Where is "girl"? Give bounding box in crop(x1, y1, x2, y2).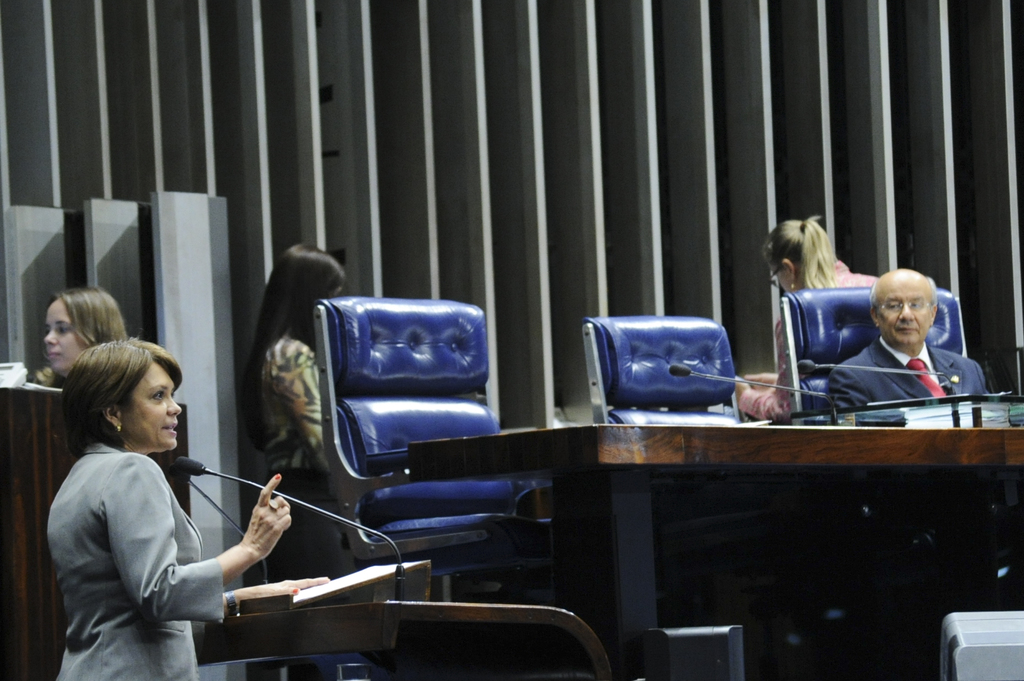
crop(45, 335, 291, 680).
